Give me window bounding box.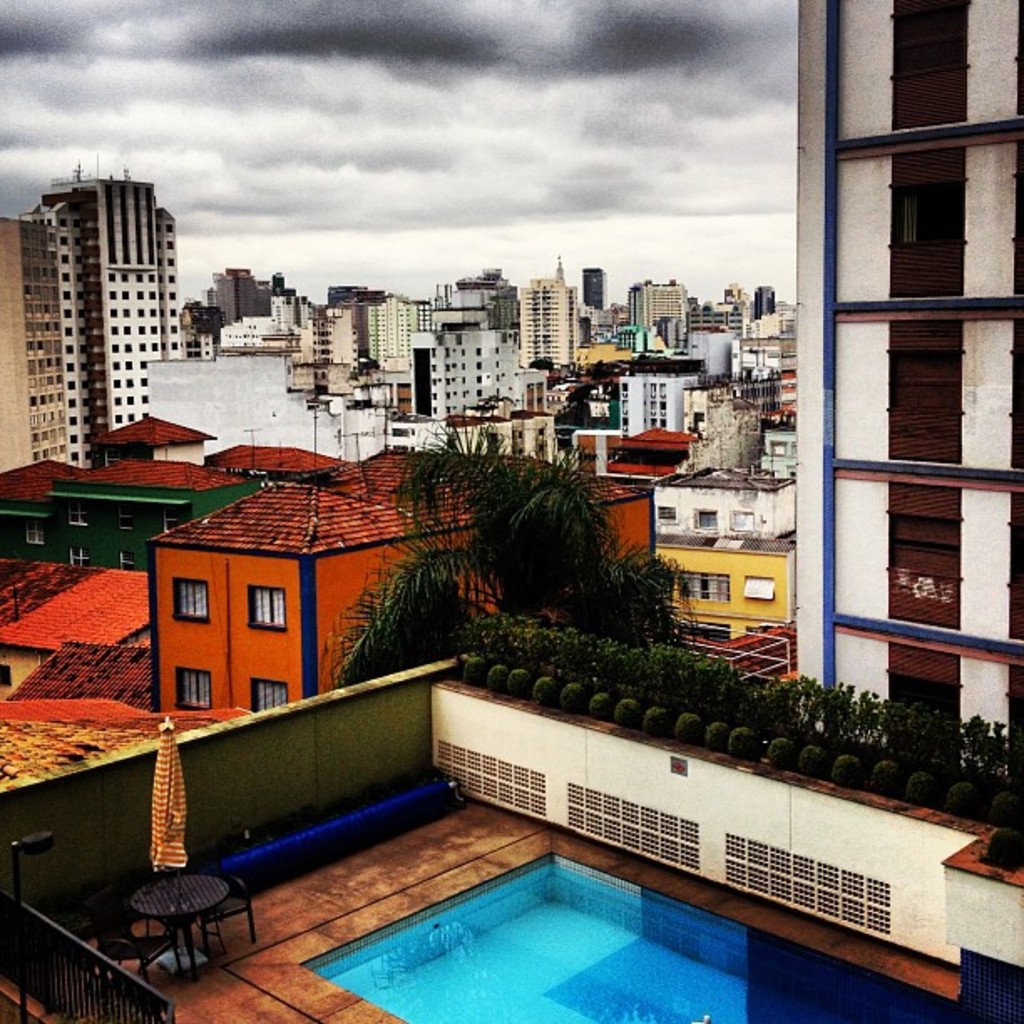
{"x1": 691, "y1": 509, "x2": 718, "y2": 529}.
